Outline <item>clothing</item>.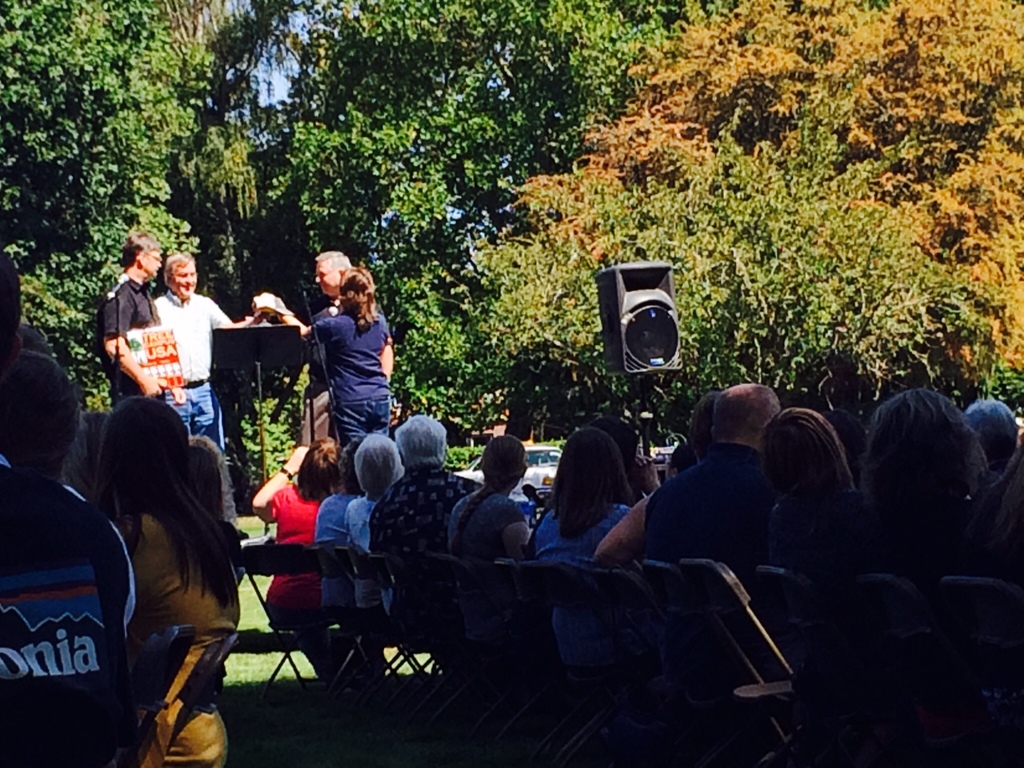
Outline: 99,274,159,401.
